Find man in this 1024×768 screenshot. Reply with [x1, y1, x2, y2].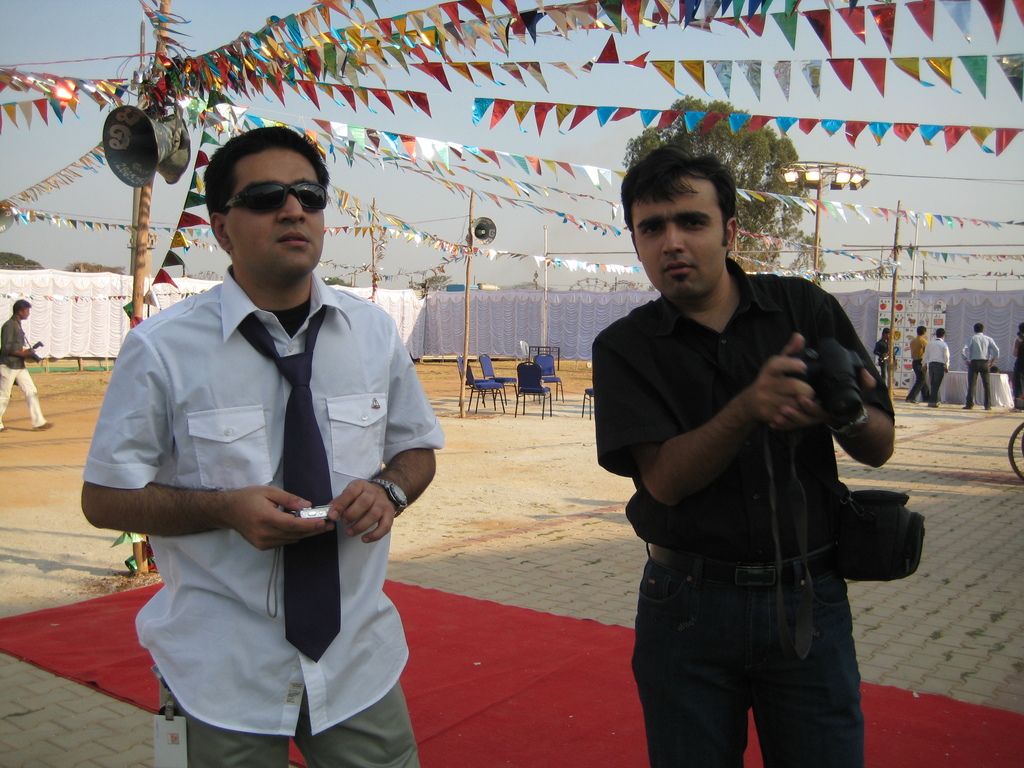
[906, 326, 928, 401].
